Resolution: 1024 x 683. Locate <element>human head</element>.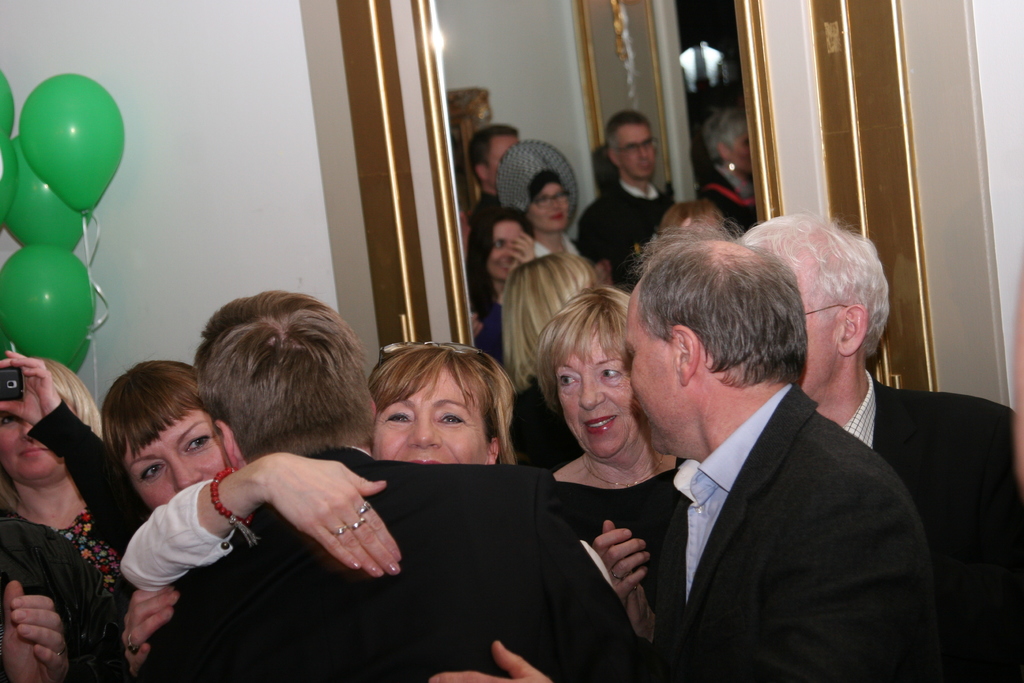
rect(699, 104, 754, 178).
